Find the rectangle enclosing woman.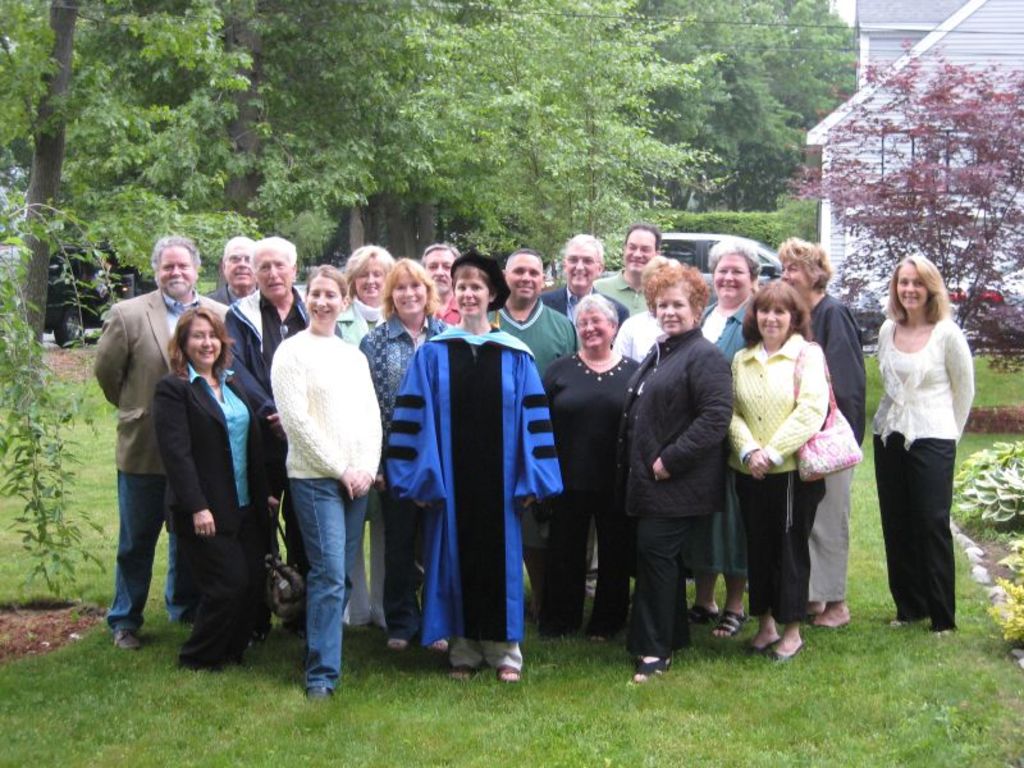
bbox(773, 230, 859, 634).
